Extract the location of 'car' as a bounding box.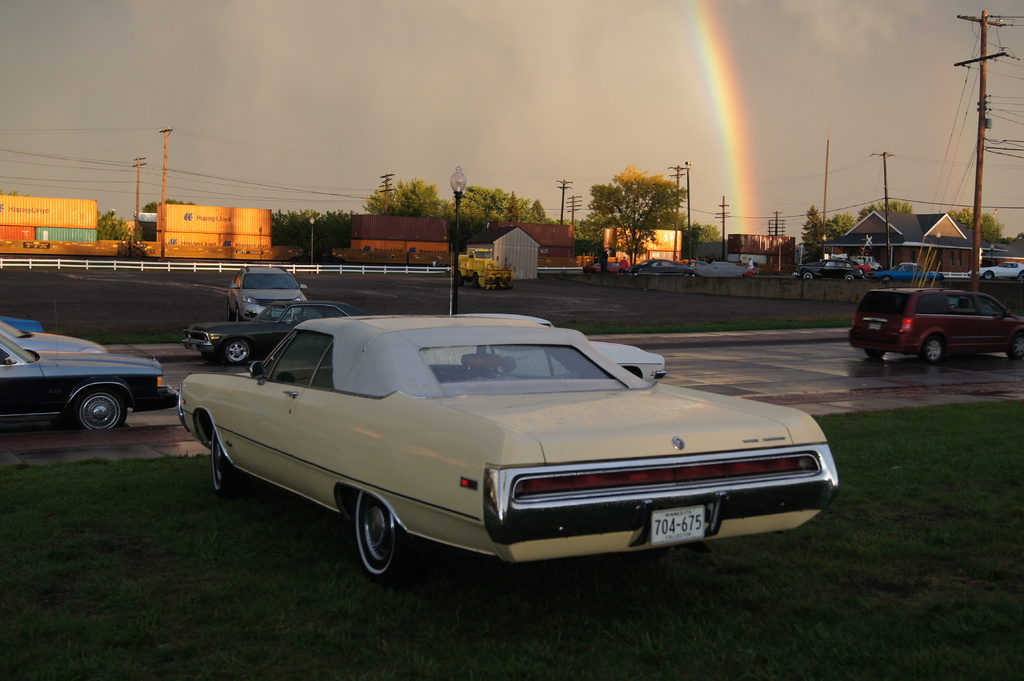
box=[2, 319, 108, 353].
